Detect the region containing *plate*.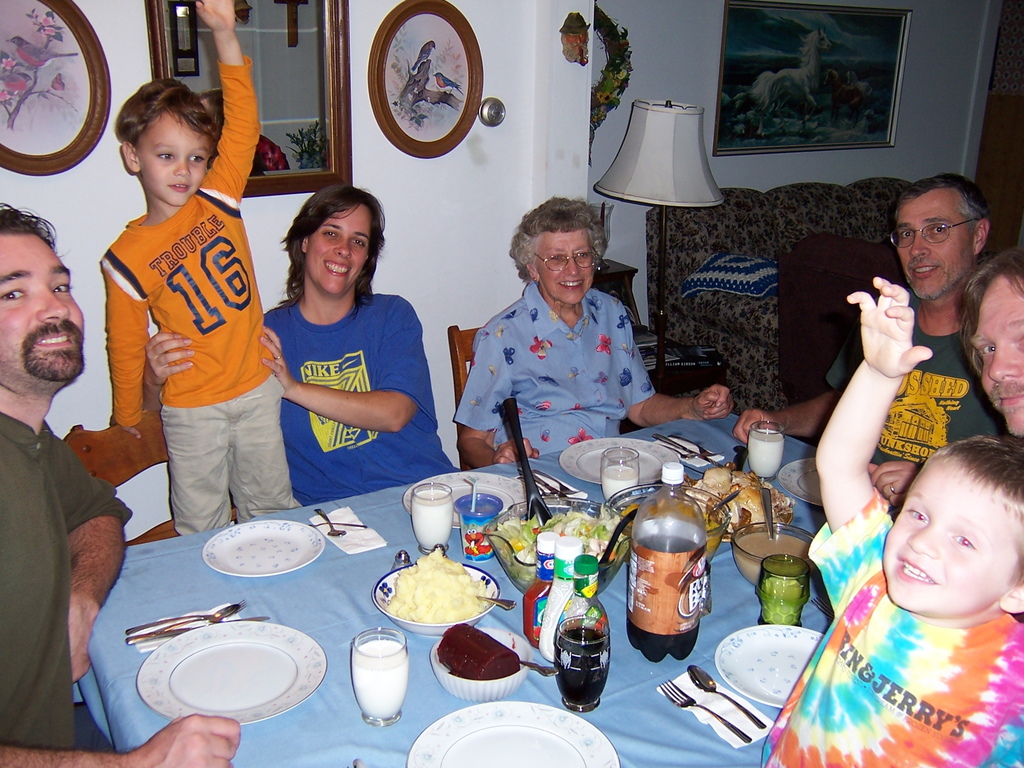
l=201, t=514, r=326, b=577.
